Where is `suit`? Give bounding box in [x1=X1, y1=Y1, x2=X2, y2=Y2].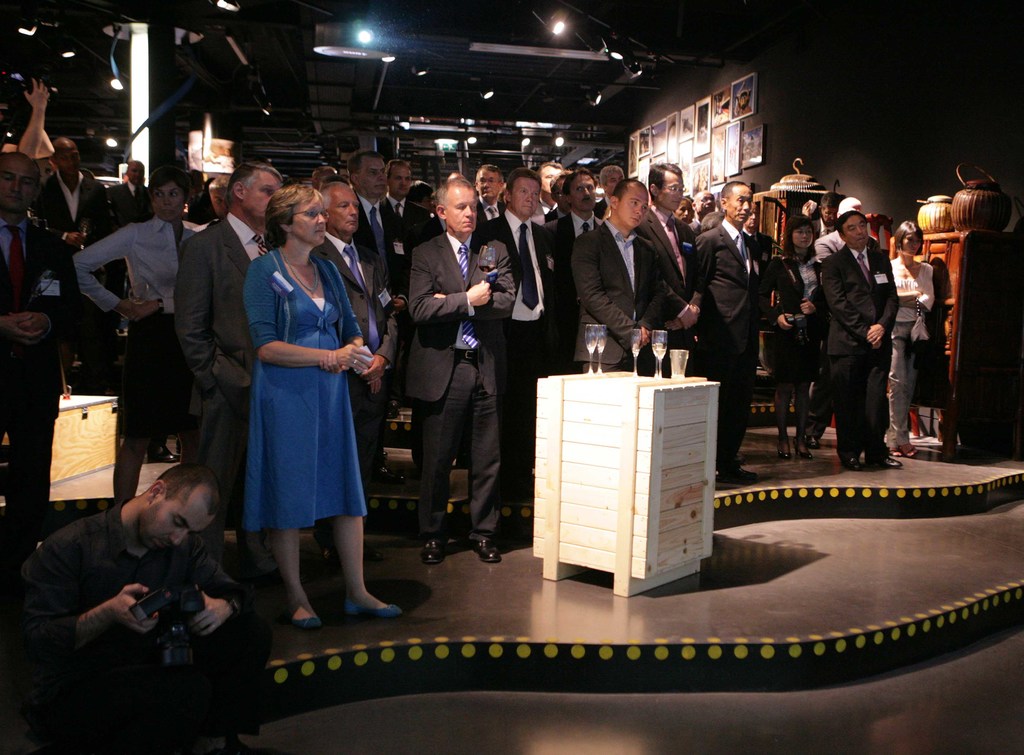
[x1=640, y1=201, x2=707, y2=354].
